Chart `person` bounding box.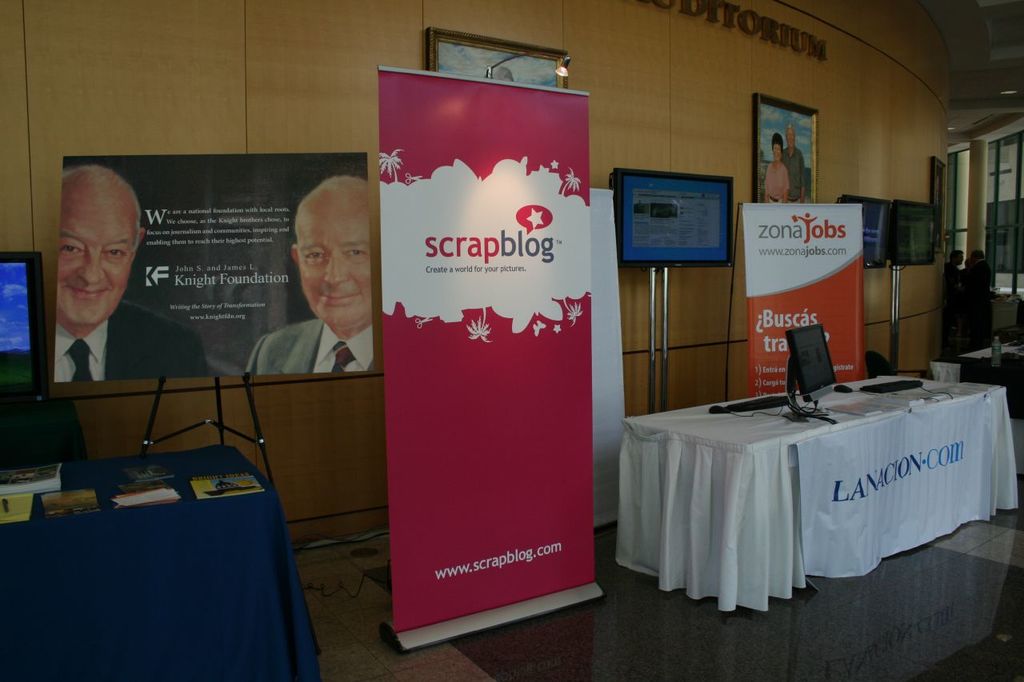
Charted: crop(265, 162, 376, 411).
